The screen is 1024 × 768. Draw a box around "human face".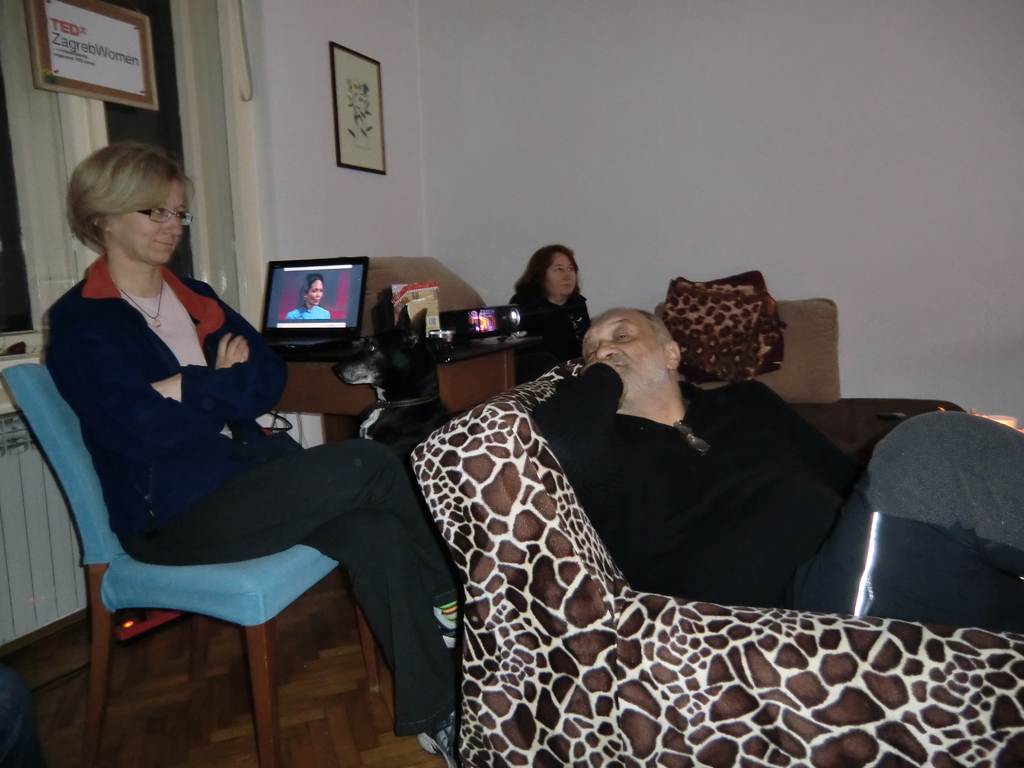
left=545, top=246, right=580, bottom=298.
